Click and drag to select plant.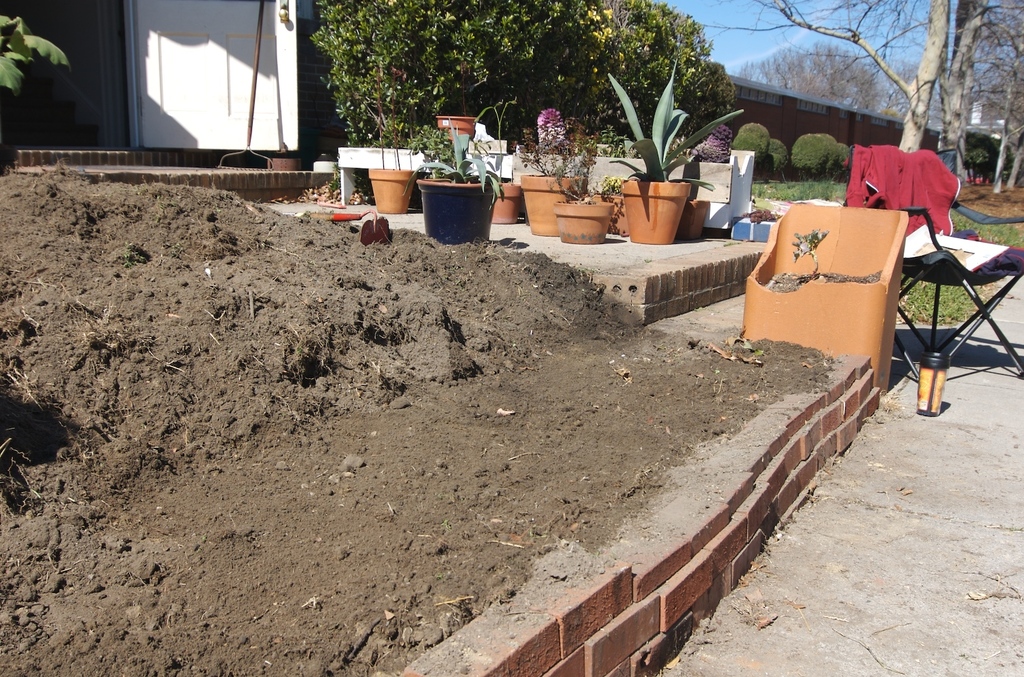
Selection: [x1=605, y1=176, x2=627, y2=200].
